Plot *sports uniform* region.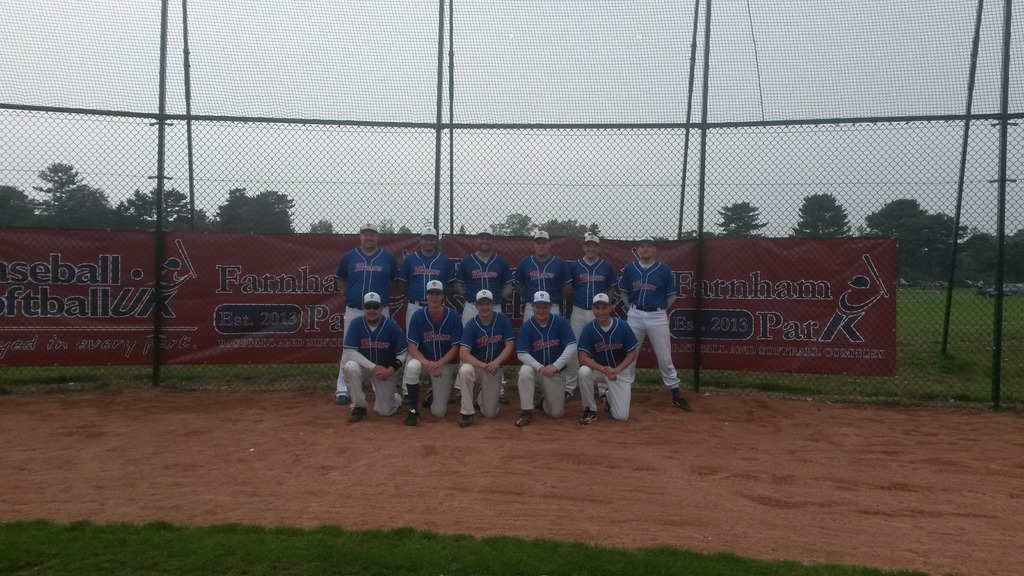
Plotted at detection(614, 251, 683, 391).
